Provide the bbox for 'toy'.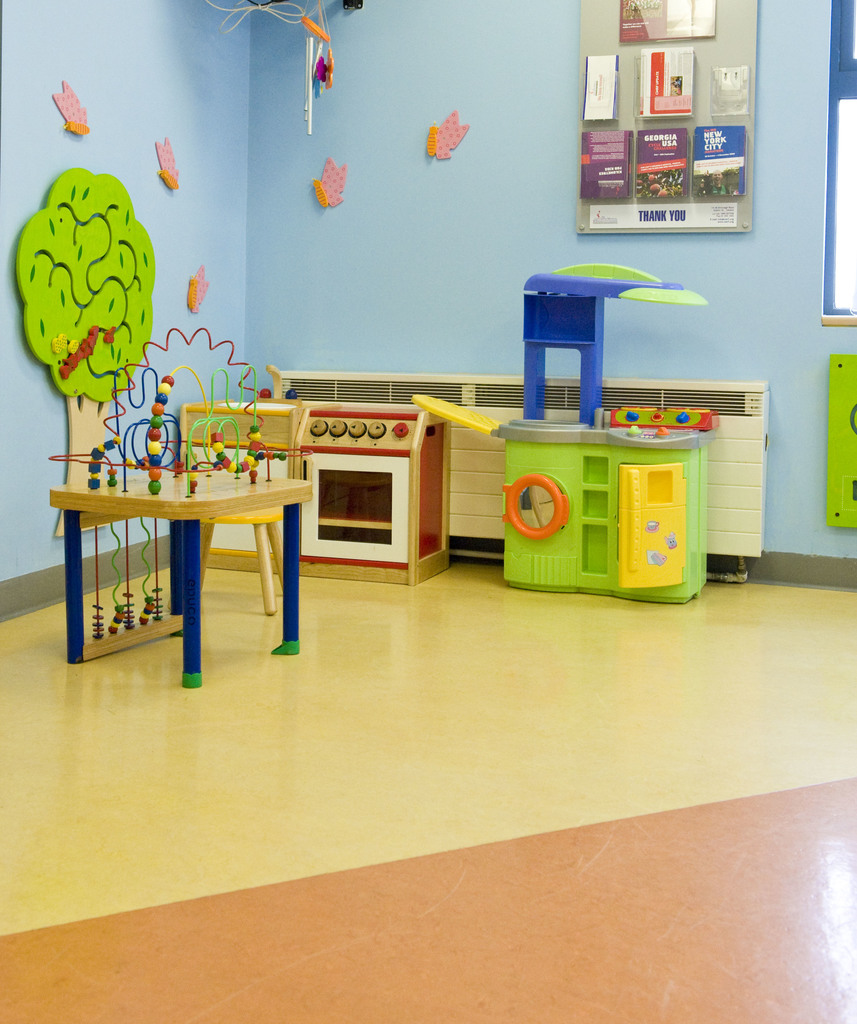
<bbox>427, 109, 468, 162</bbox>.
